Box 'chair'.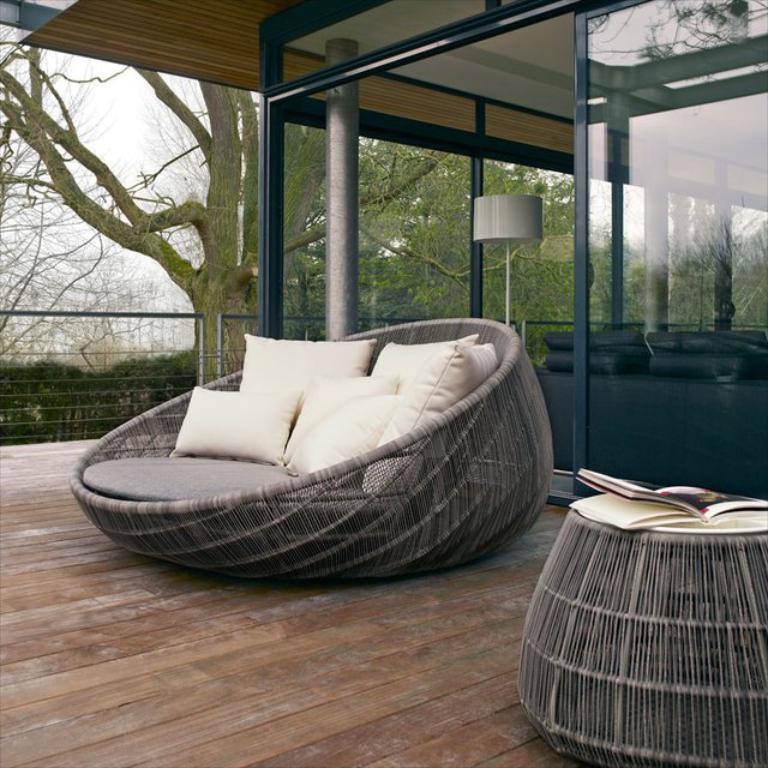
<box>59,322,581,596</box>.
